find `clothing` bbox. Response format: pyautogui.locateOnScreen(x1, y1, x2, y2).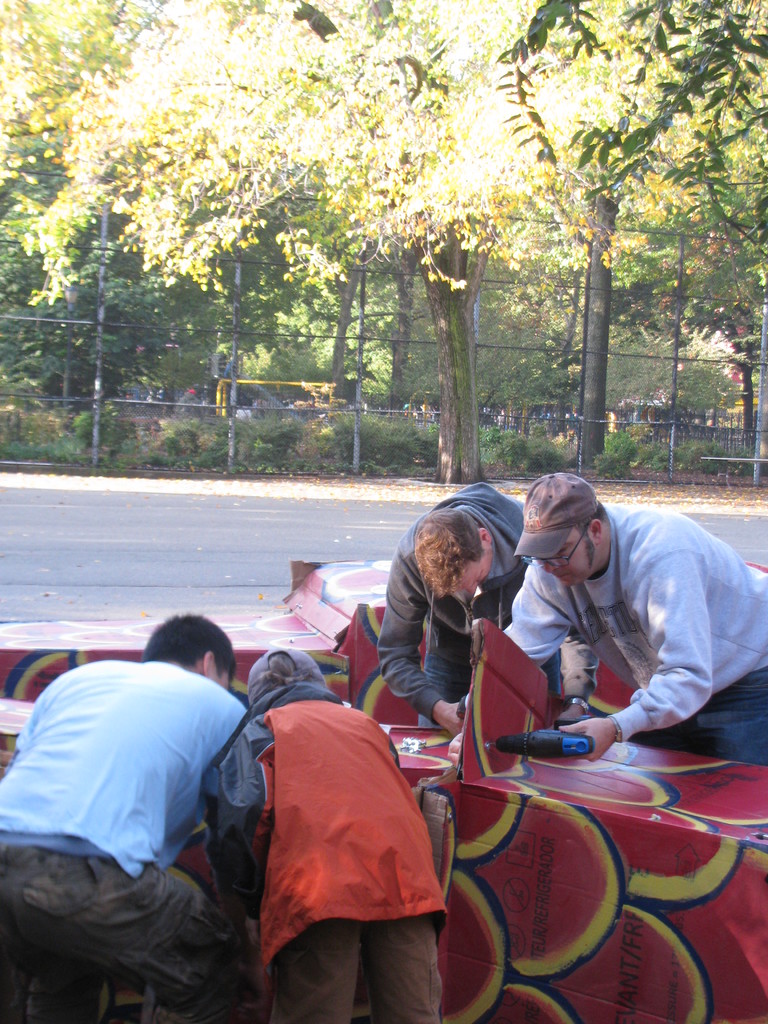
pyautogui.locateOnScreen(487, 472, 748, 776).
